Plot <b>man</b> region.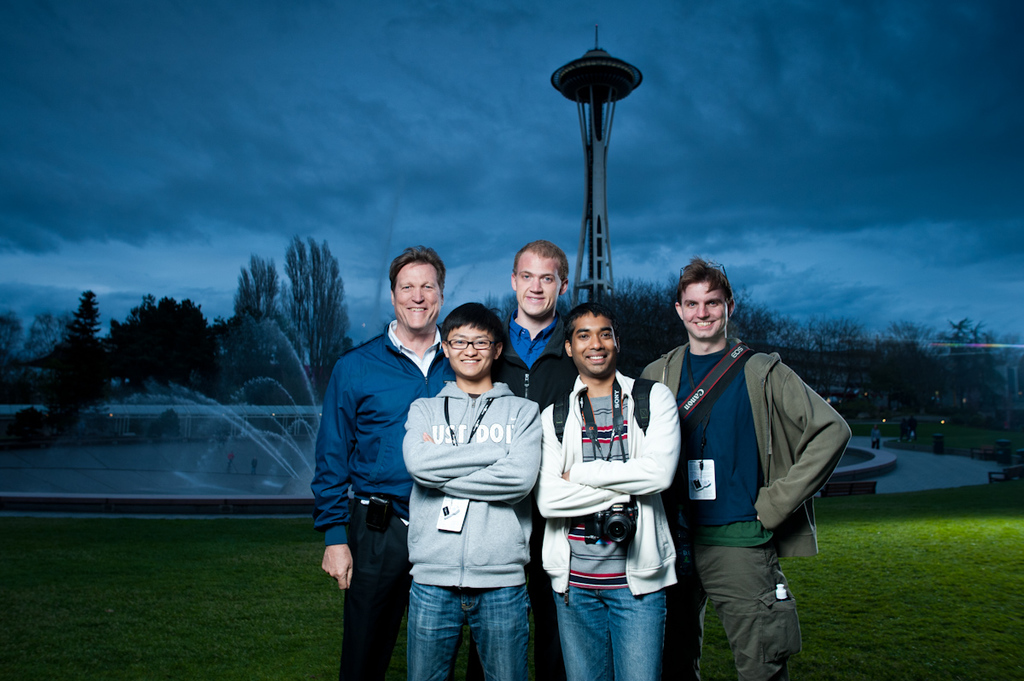
Plotted at bbox=[310, 243, 484, 680].
